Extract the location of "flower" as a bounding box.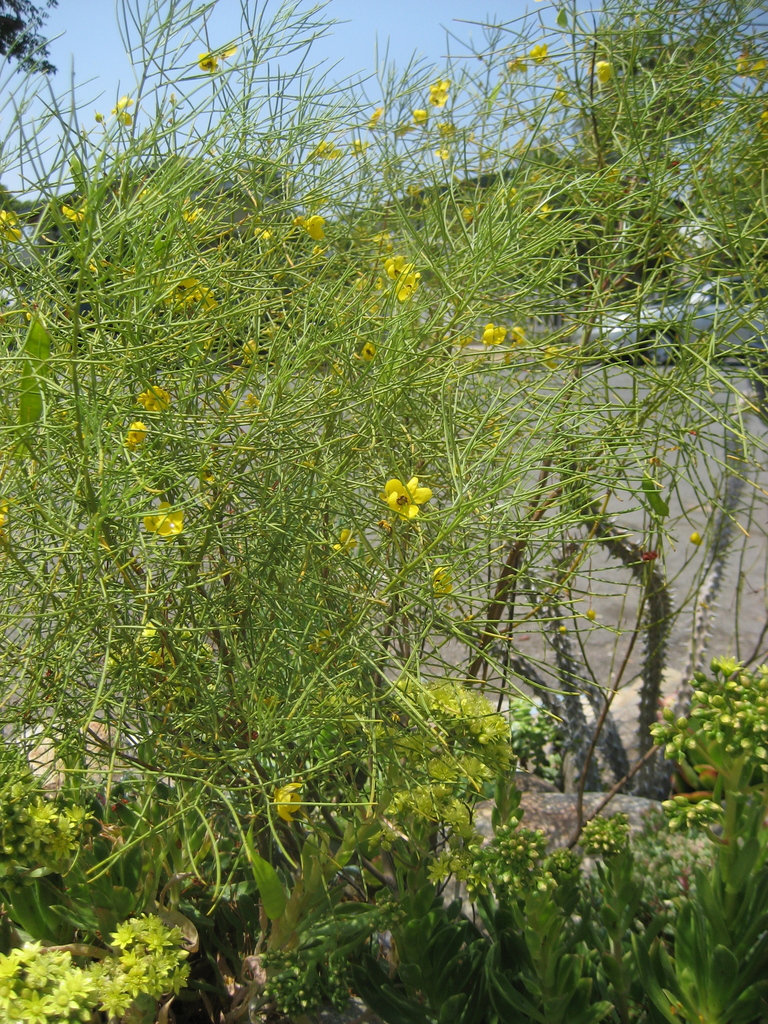
bbox=[735, 45, 767, 79].
